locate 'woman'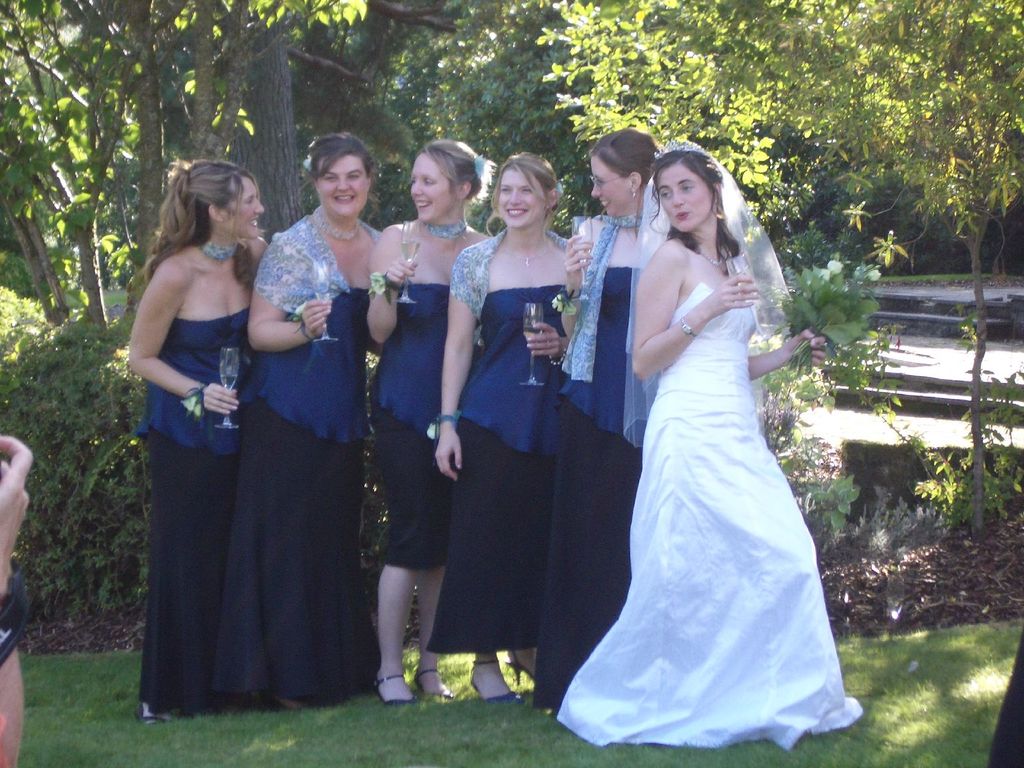
x1=530, y1=124, x2=679, y2=721
